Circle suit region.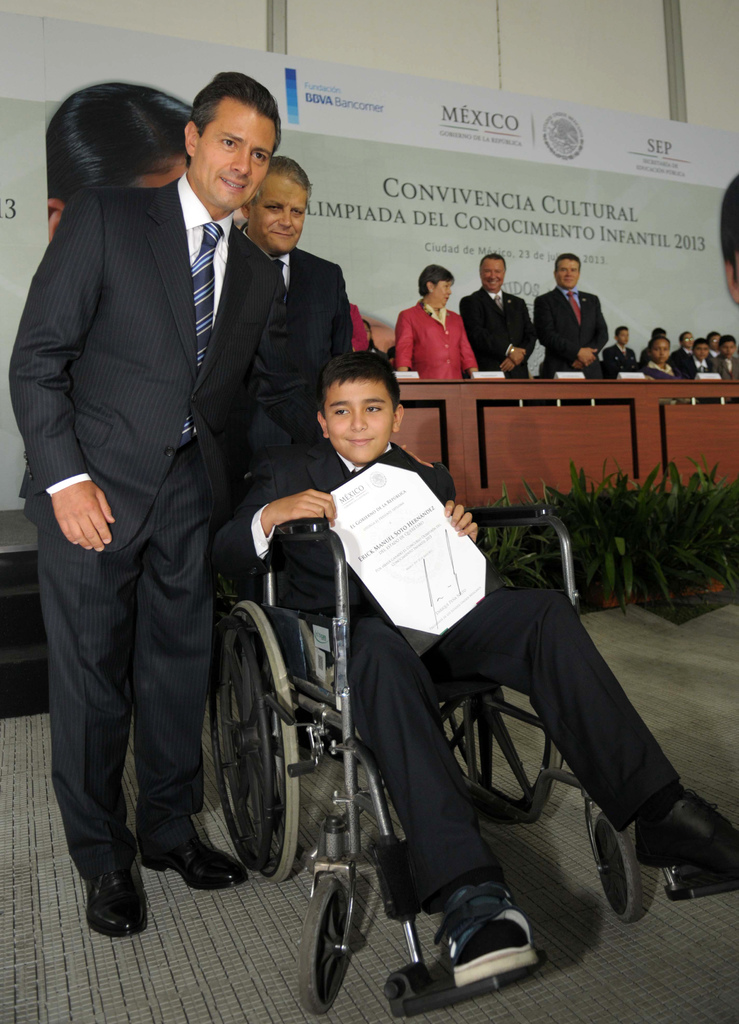
Region: bbox=(211, 435, 678, 929).
